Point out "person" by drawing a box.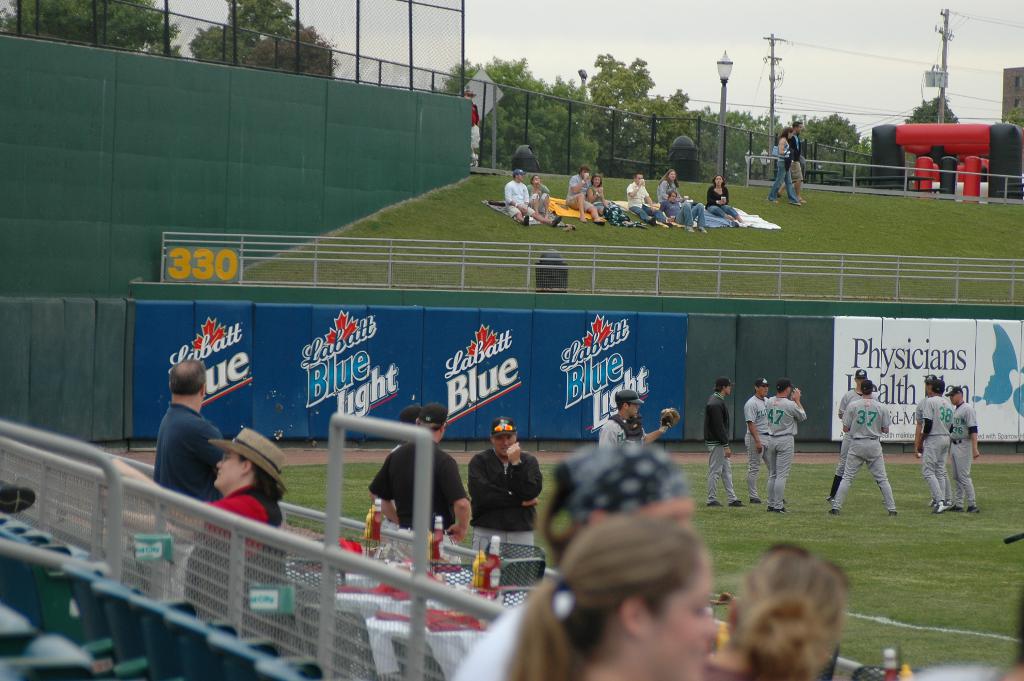
box=[707, 172, 743, 226].
